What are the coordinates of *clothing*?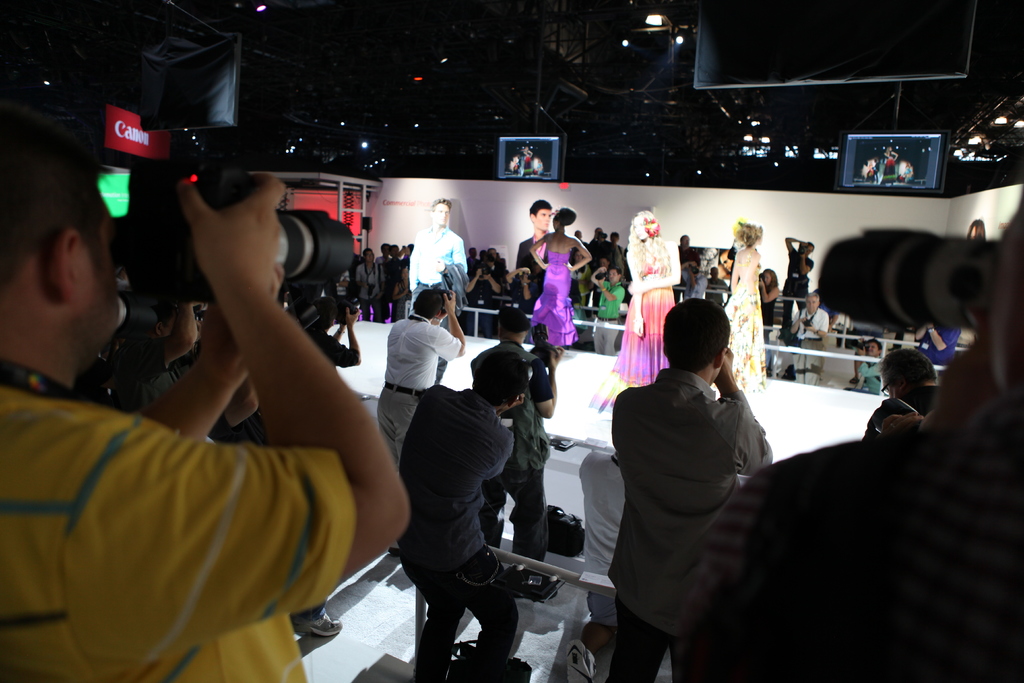
880/158/896/181.
